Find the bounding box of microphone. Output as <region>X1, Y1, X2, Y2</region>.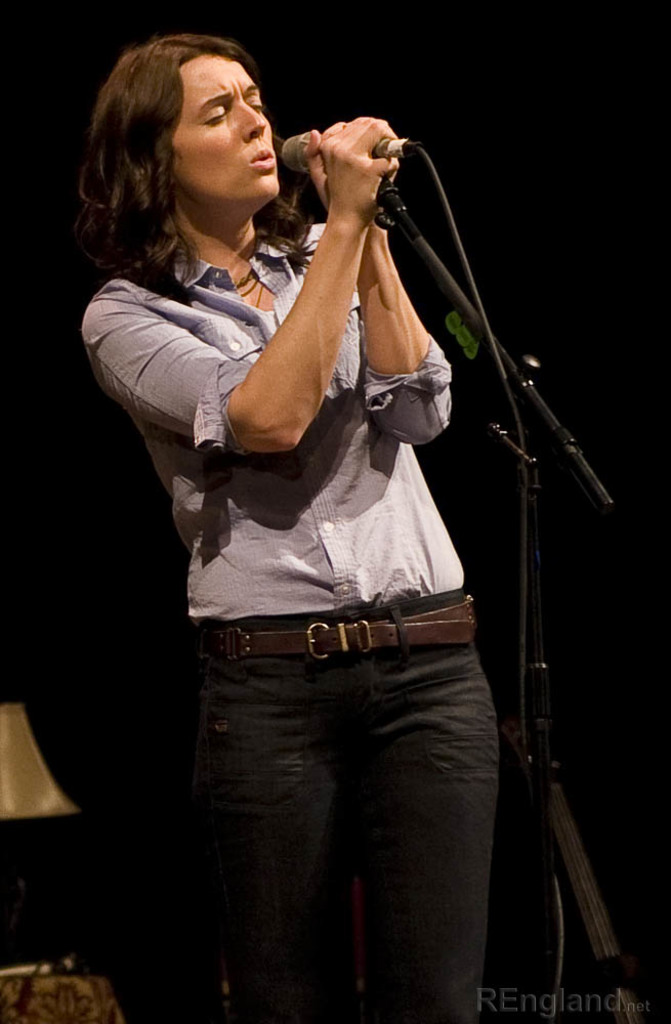
<region>278, 127, 427, 177</region>.
